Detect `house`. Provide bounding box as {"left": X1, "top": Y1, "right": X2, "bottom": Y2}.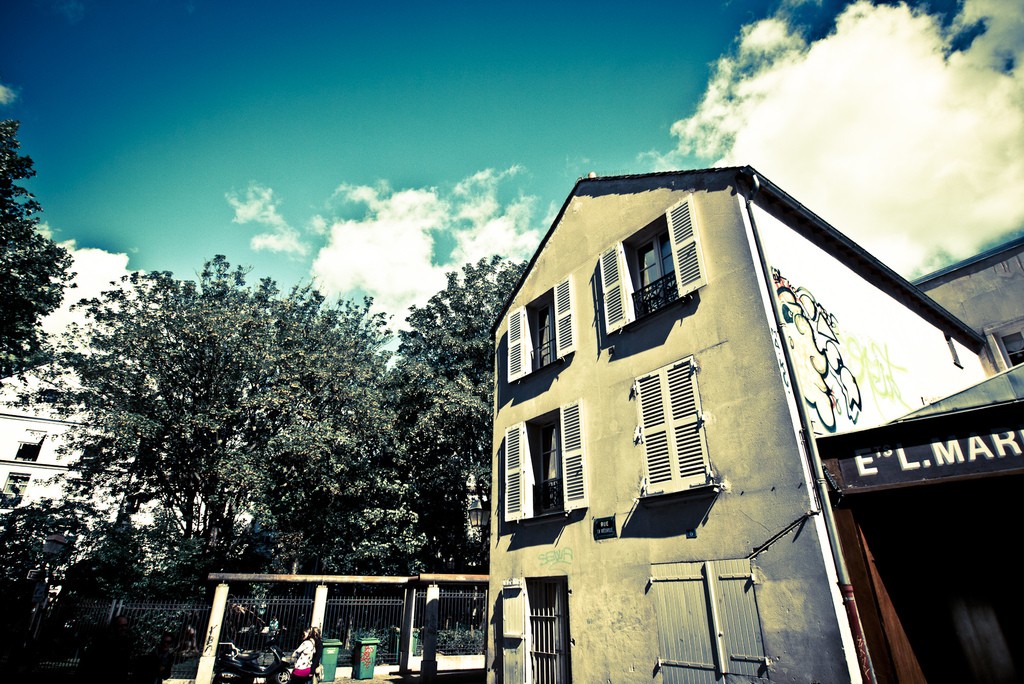
{"left": 493, "top": 167, "right": 984, "bottom": 683}.
